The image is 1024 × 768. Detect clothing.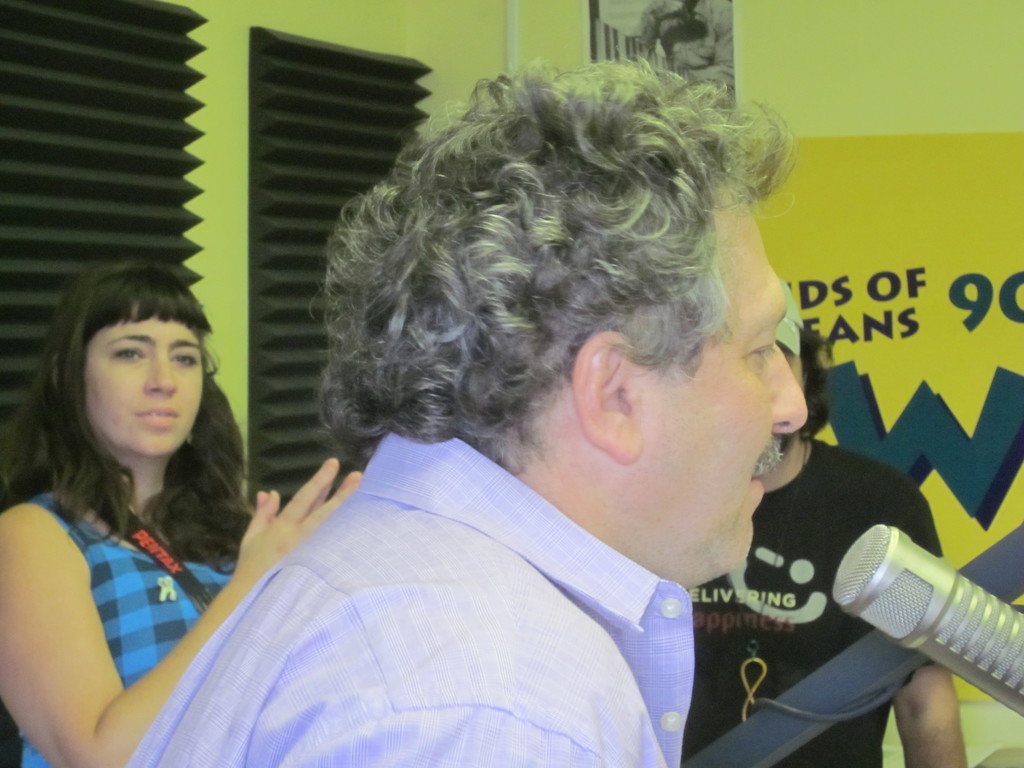
Detection: locate(680, 438, 943, 767).
